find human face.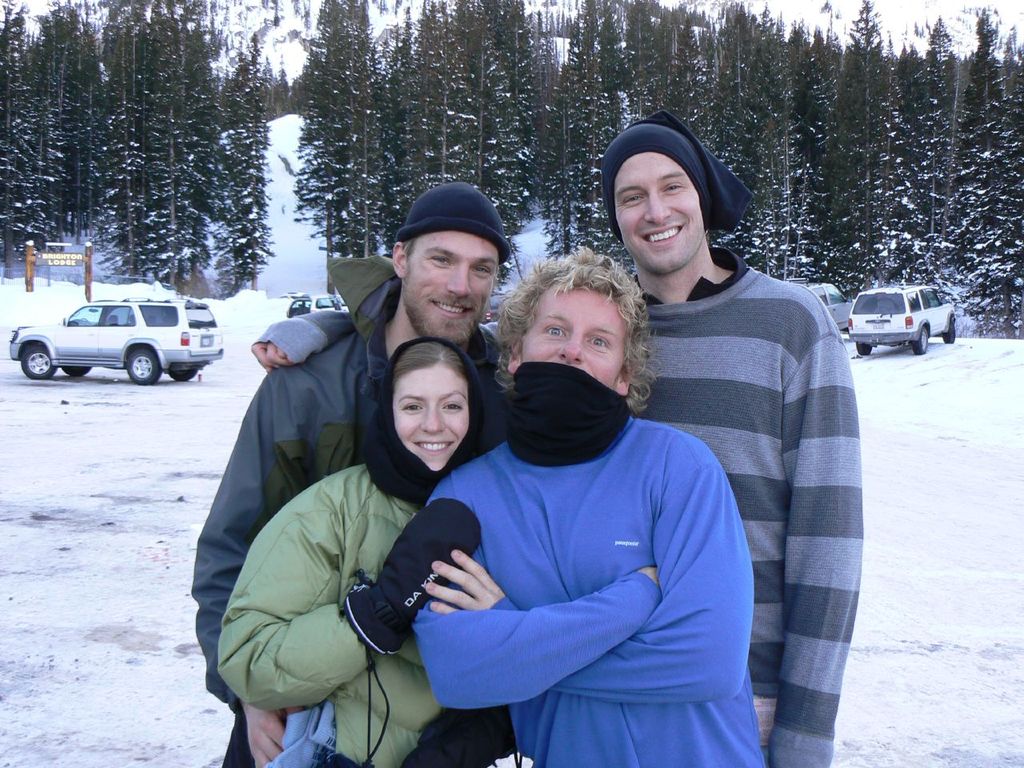
{"x1": 391, "y1": 366, "x2": 467, "y2": 473}.
